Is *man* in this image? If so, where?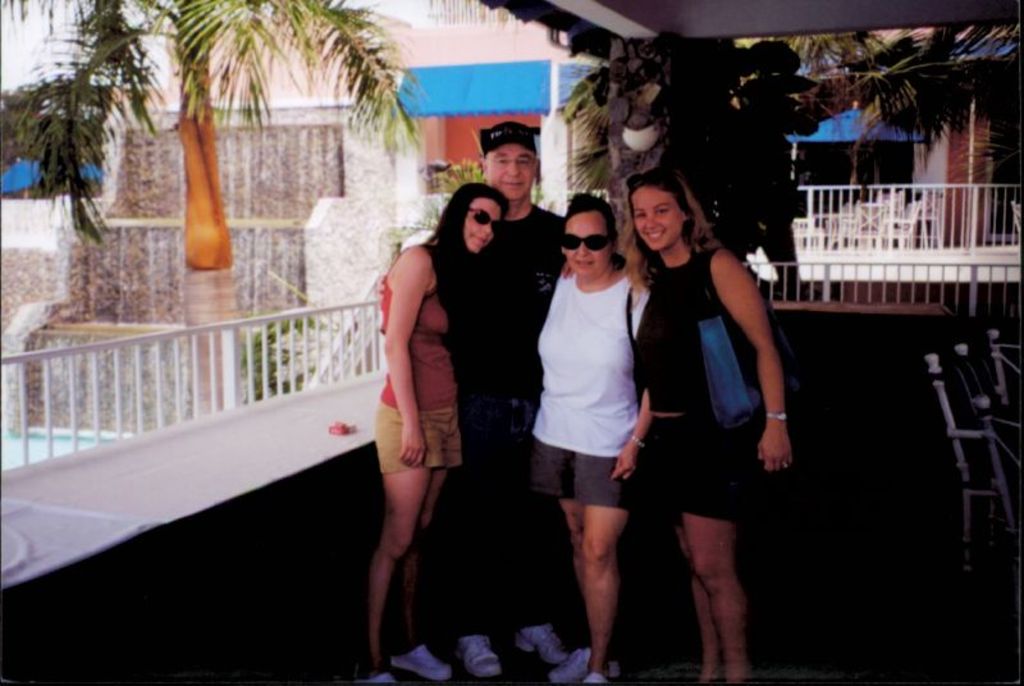
Yes, at (left=444, top=120, right=625, bottom=680).
